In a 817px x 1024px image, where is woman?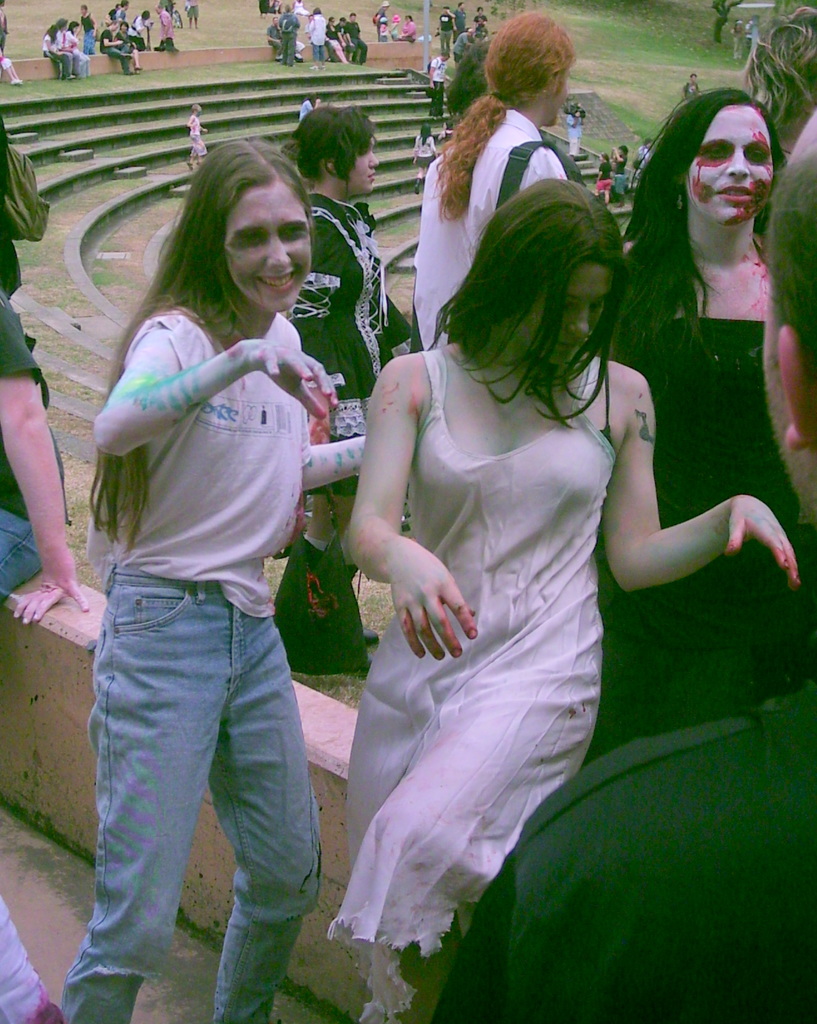
61 140 364 1021.
